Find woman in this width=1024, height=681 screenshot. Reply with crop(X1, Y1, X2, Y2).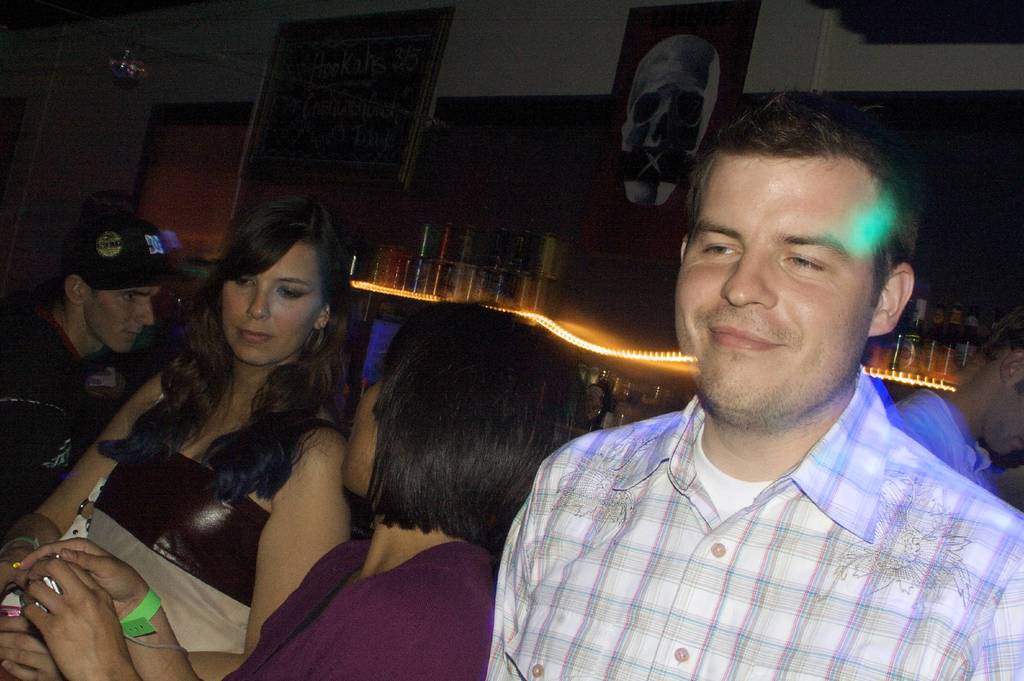
crop(0, 315, 599, 680).
